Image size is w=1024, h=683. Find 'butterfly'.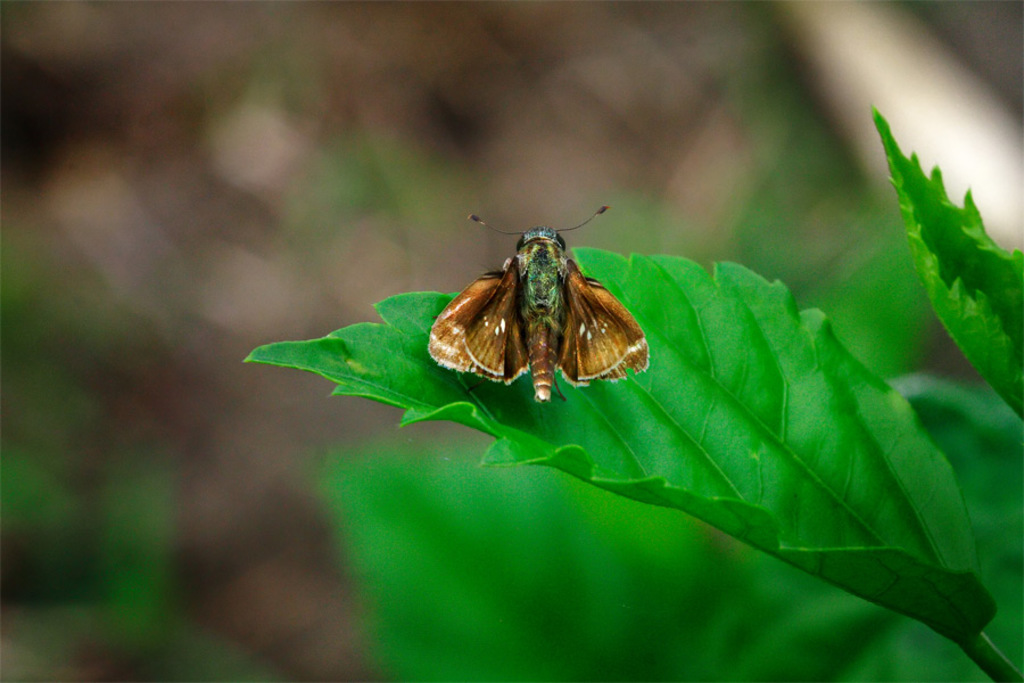
(left=422, top=196, right=649, bottom=404).
